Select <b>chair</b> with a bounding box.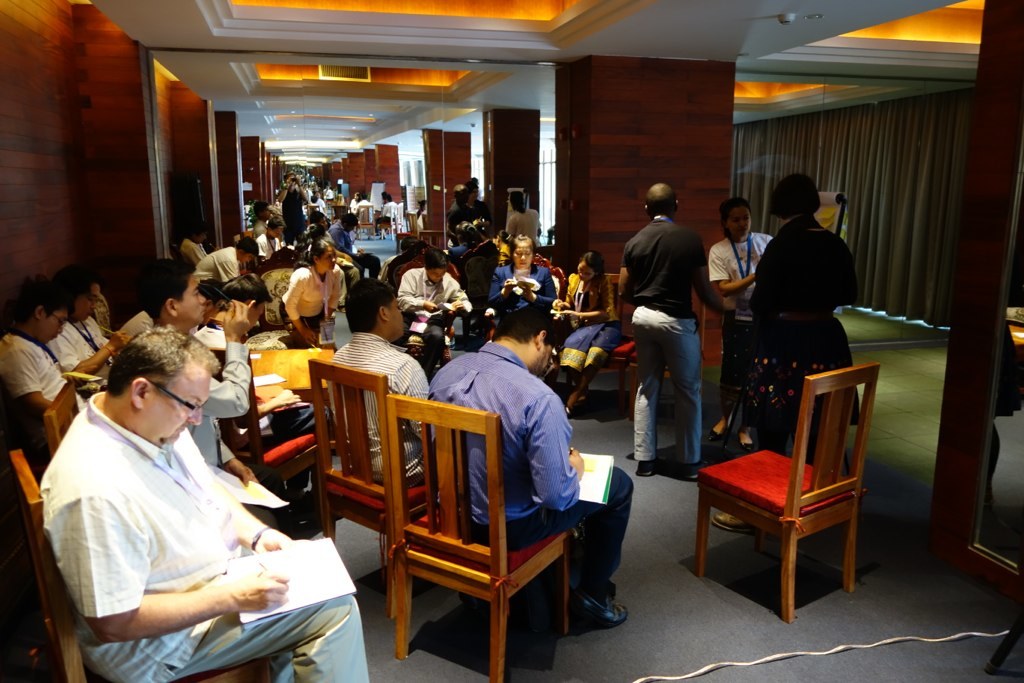
Rect(48, 380, 88, 464).
